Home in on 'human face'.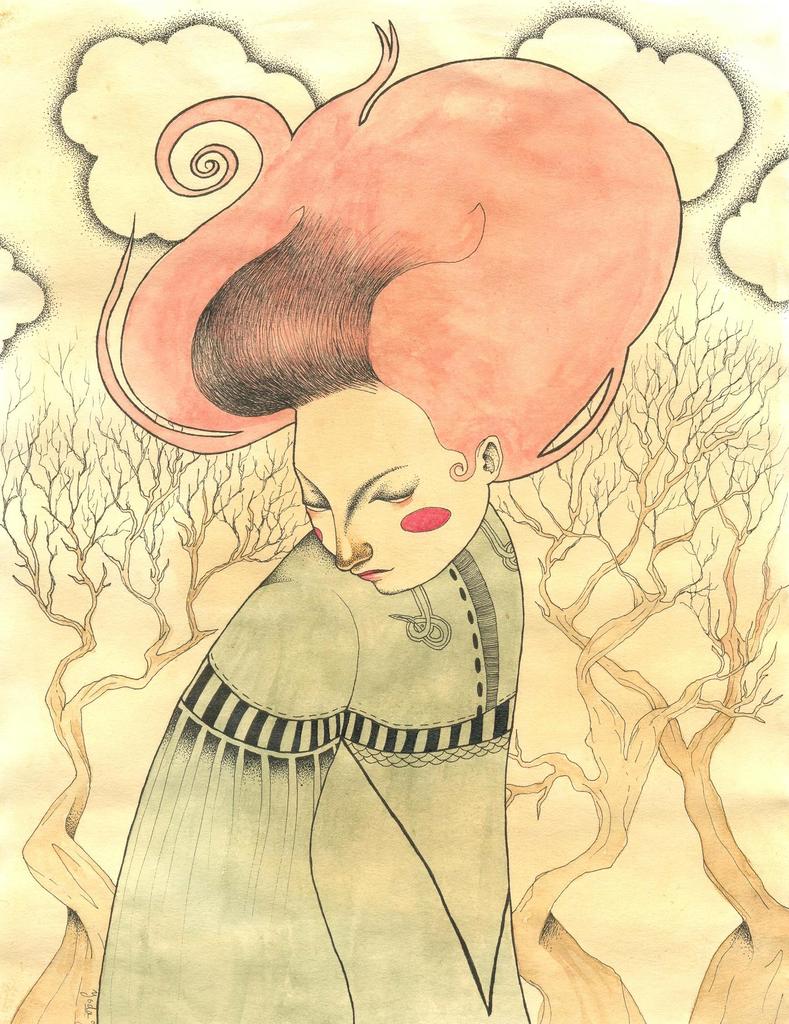
Homed in at [x1=297, y1=381, x2=482, y2=591].
